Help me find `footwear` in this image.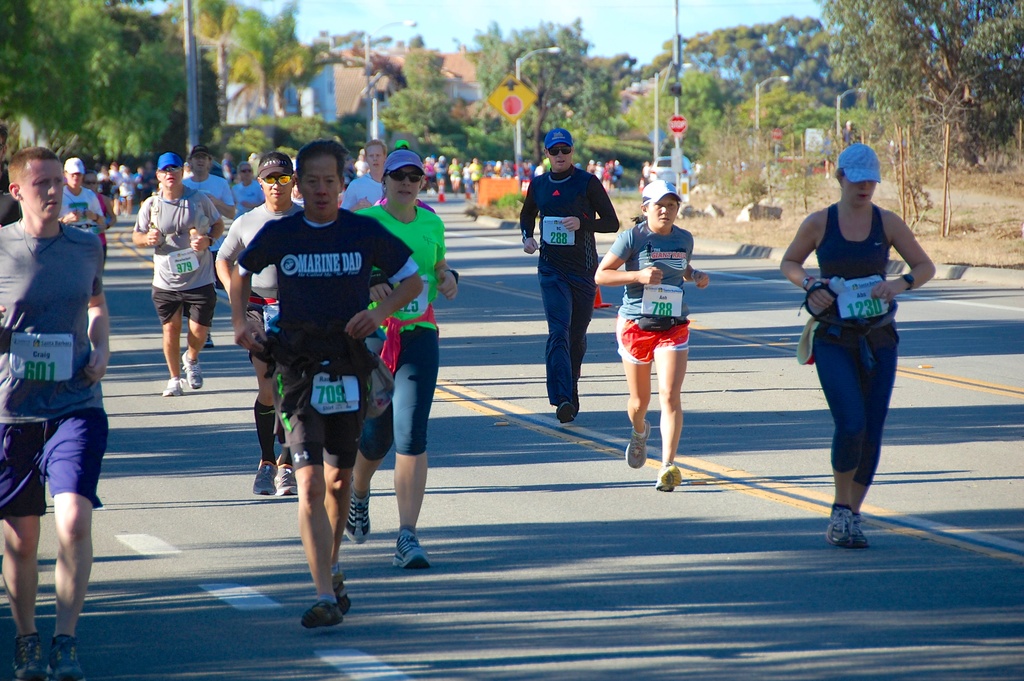
Found it: left=347, top=482, right=373, bottom=545.
